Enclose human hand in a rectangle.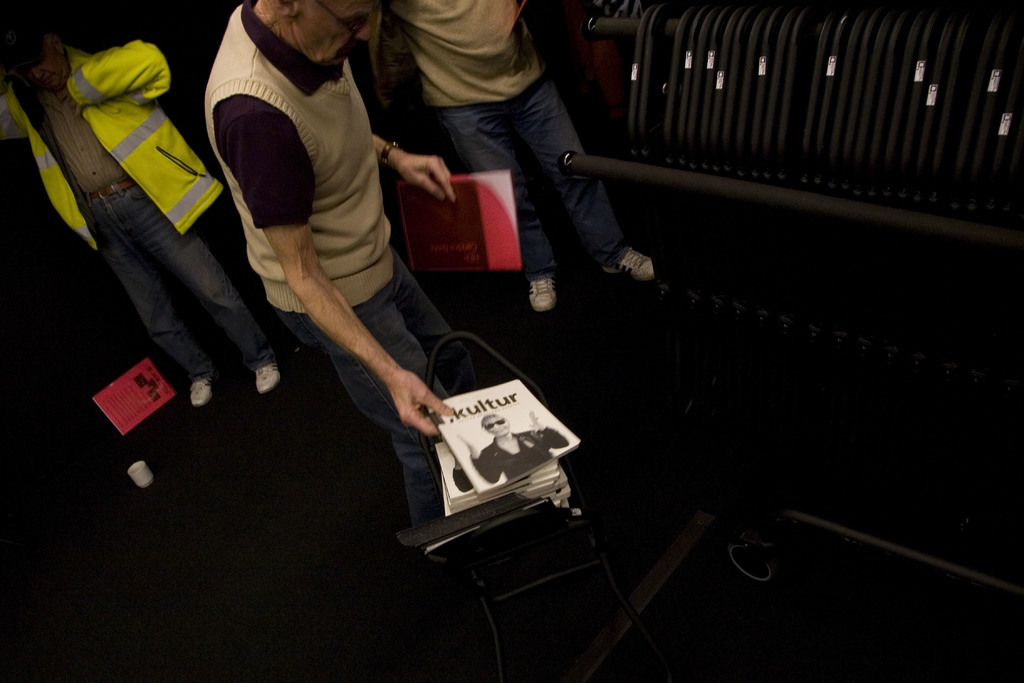
pyautogui.locateOnScreen(527, 407, 541, 432).
